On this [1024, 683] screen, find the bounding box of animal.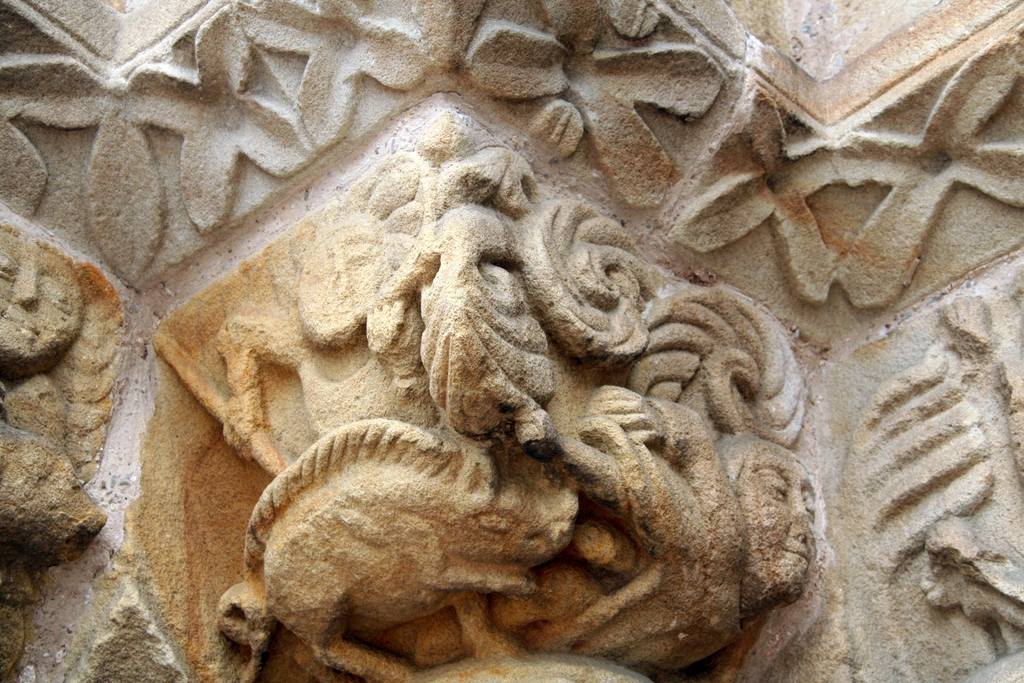
Bounding box: left=227, top=425, right=583, bottom=682.
